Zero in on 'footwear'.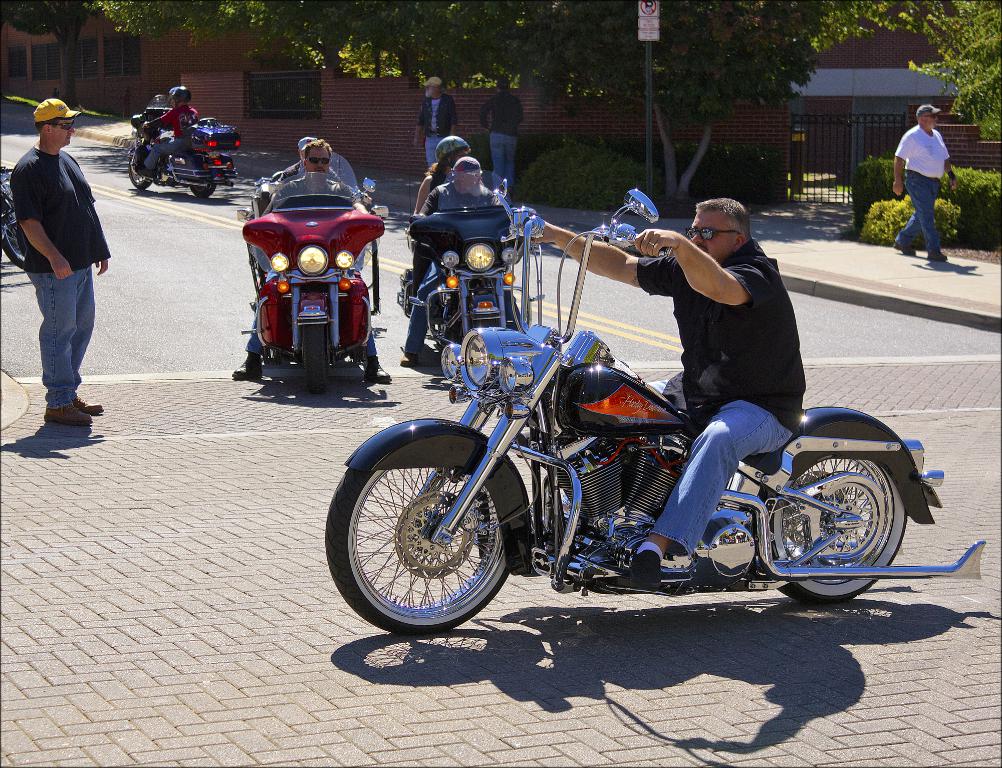
Zeroed in: [627, 553, 663, 587].
